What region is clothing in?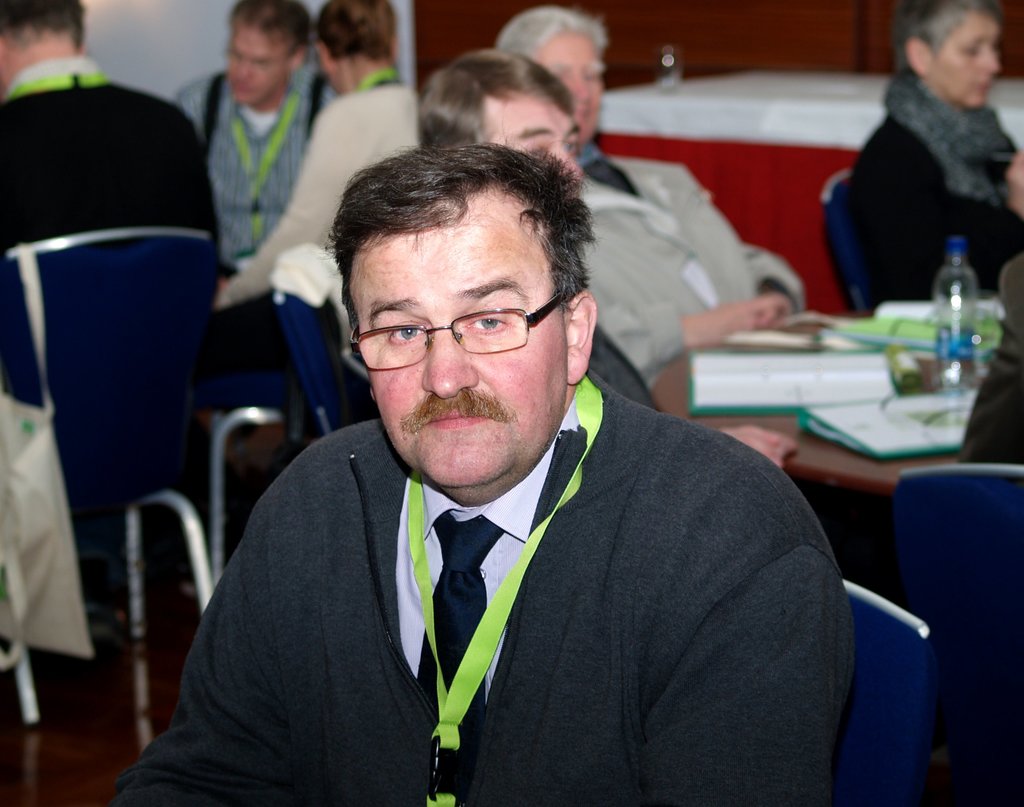
Rect(570, 135, 813, 387).
